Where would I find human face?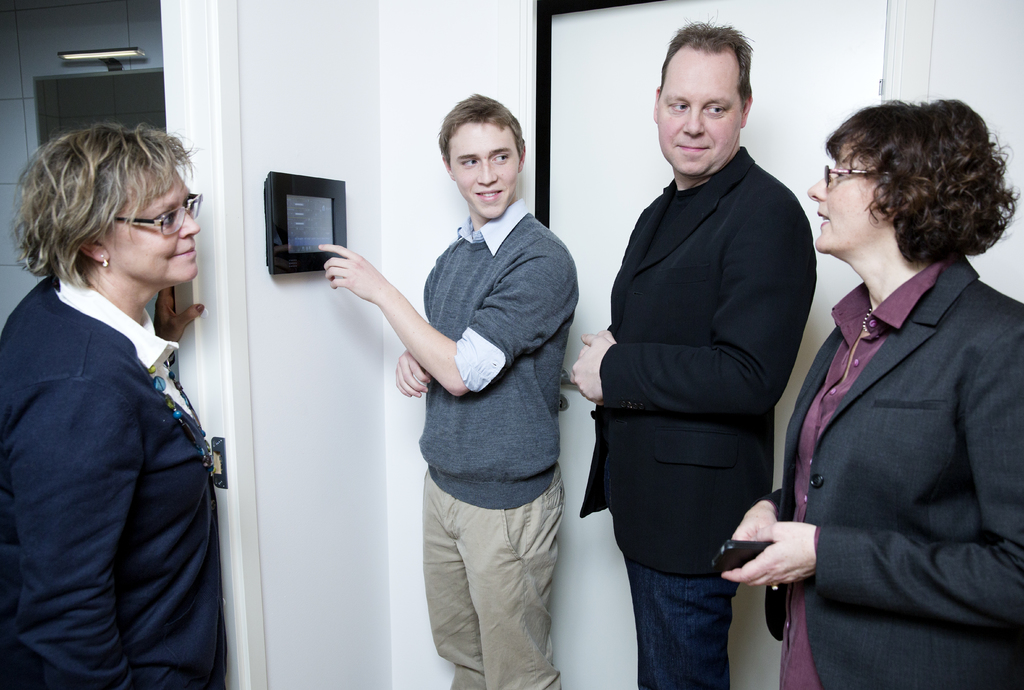
At crop(102, 153, 200, 285).
